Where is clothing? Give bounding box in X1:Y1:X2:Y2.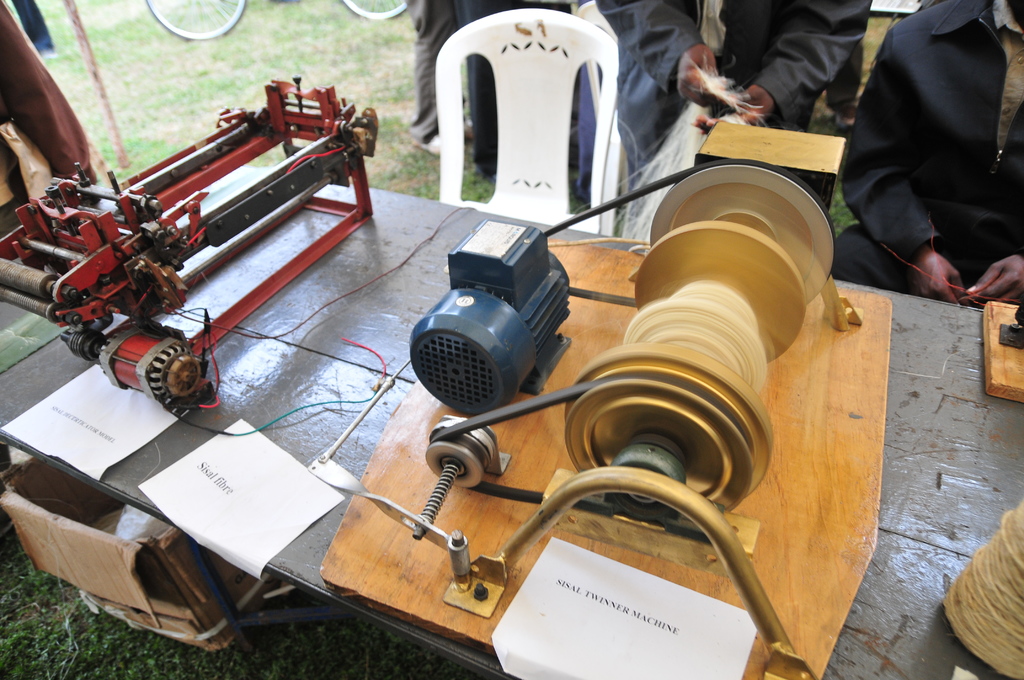
847:0:1021:298.
